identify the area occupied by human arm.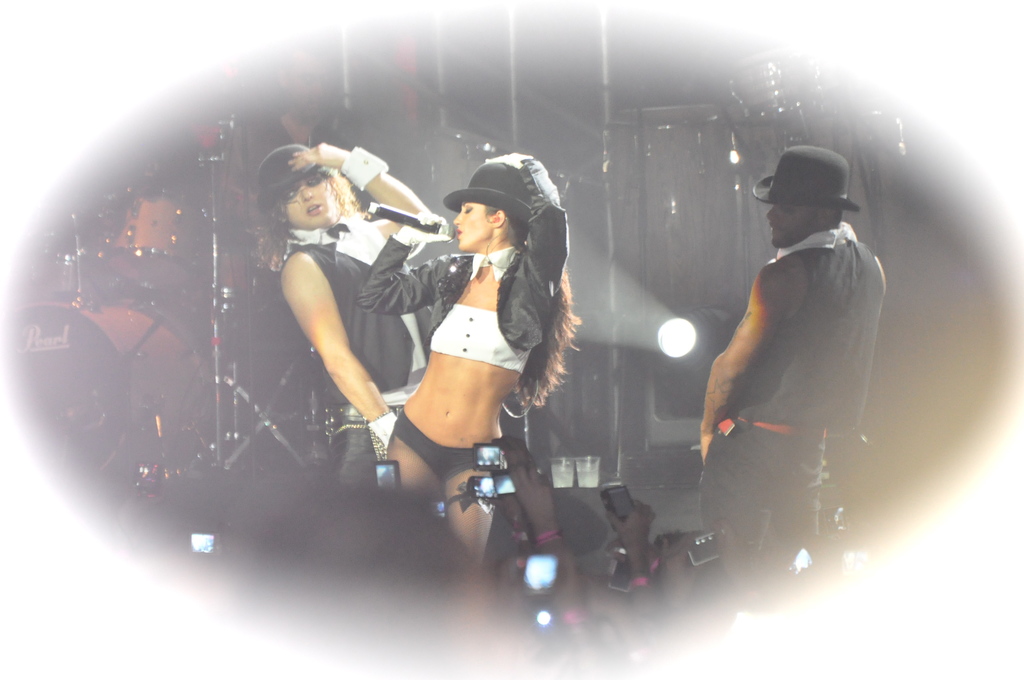
Area: <bbox>705, 268, 785, 469</bbox>.
